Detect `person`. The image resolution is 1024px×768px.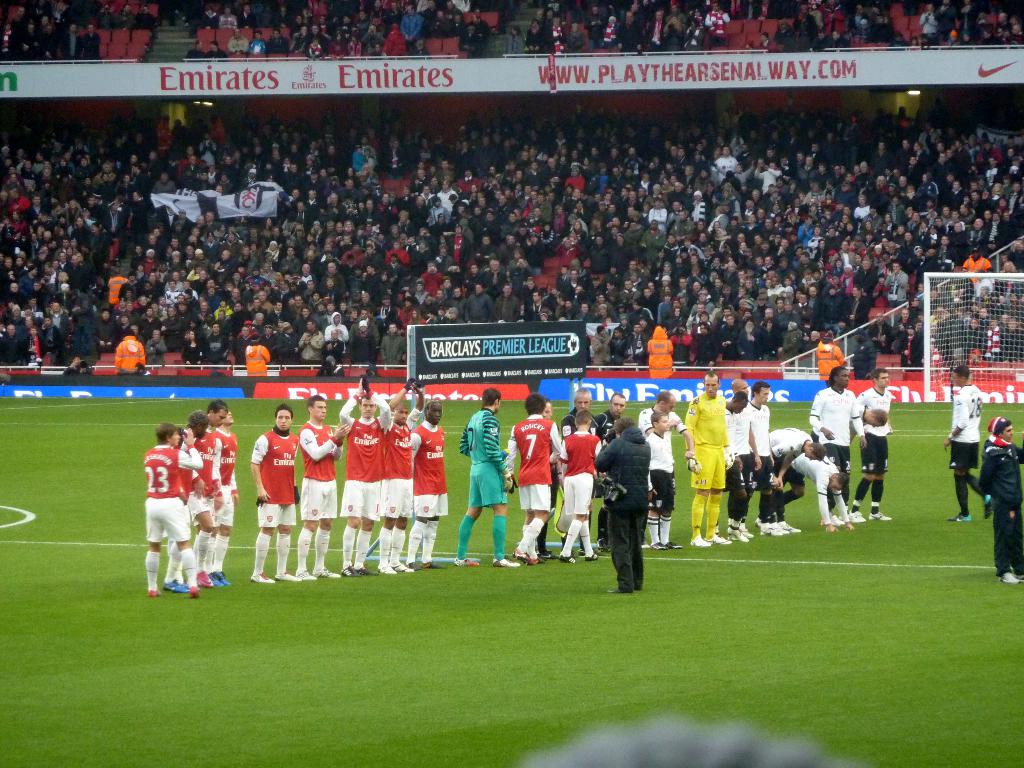
(x1=138, y1=424, x2=204, y2=595).
